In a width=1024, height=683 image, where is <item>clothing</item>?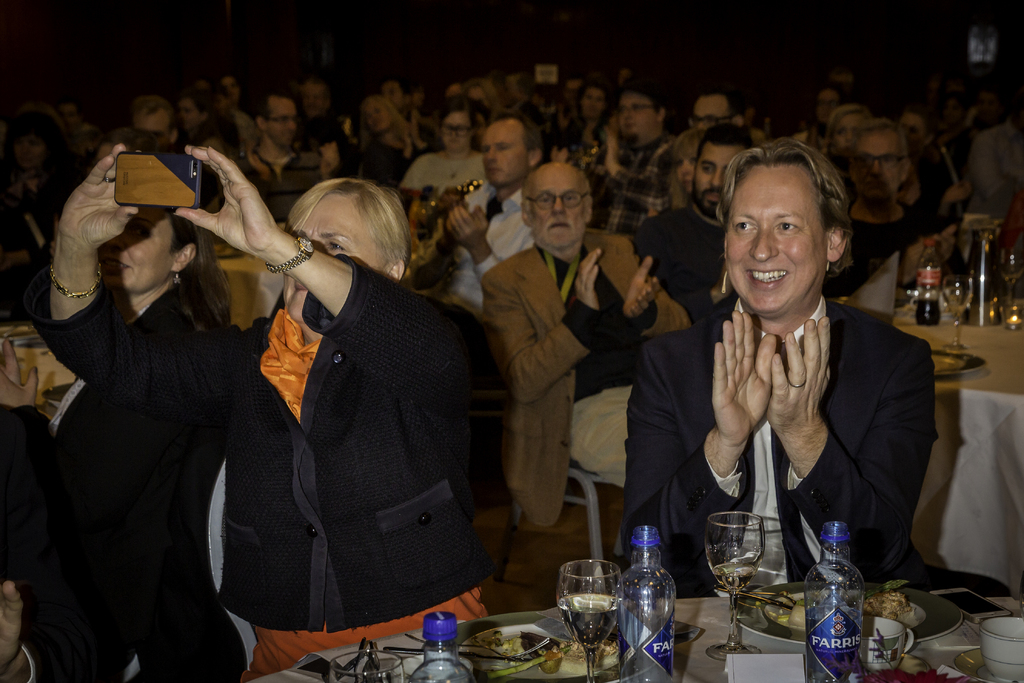
rect(434, 188, 541, 330).
